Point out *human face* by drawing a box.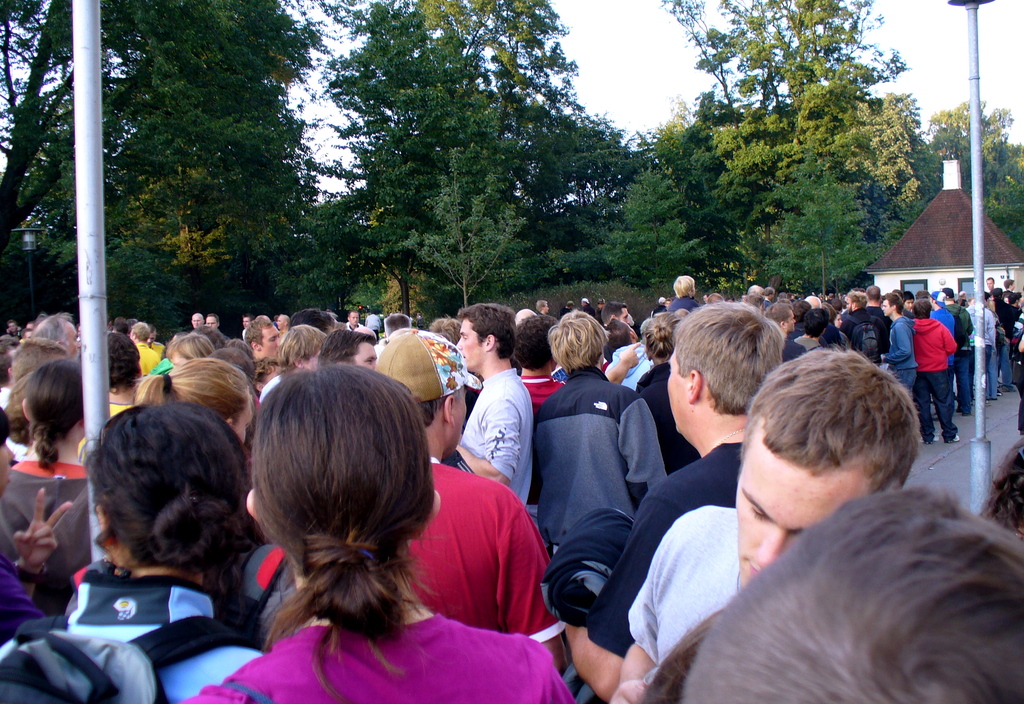
l=985, t=278, r=995, b=289.
